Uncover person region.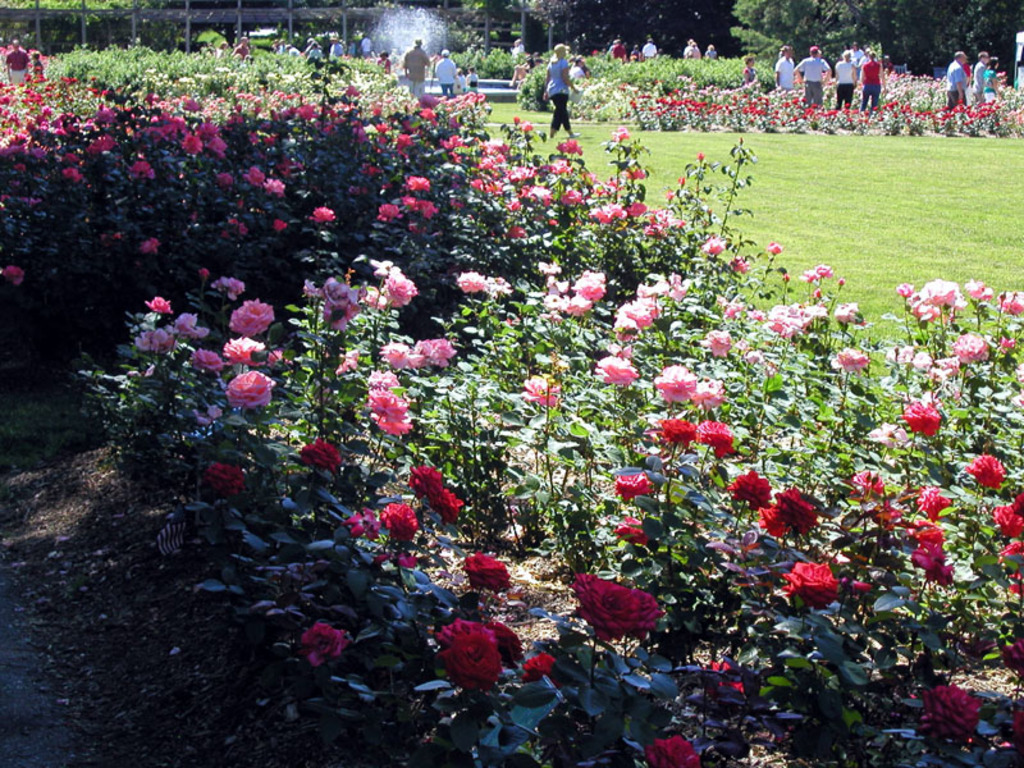
Uncovered: detection(351, 27, 379, 64).
